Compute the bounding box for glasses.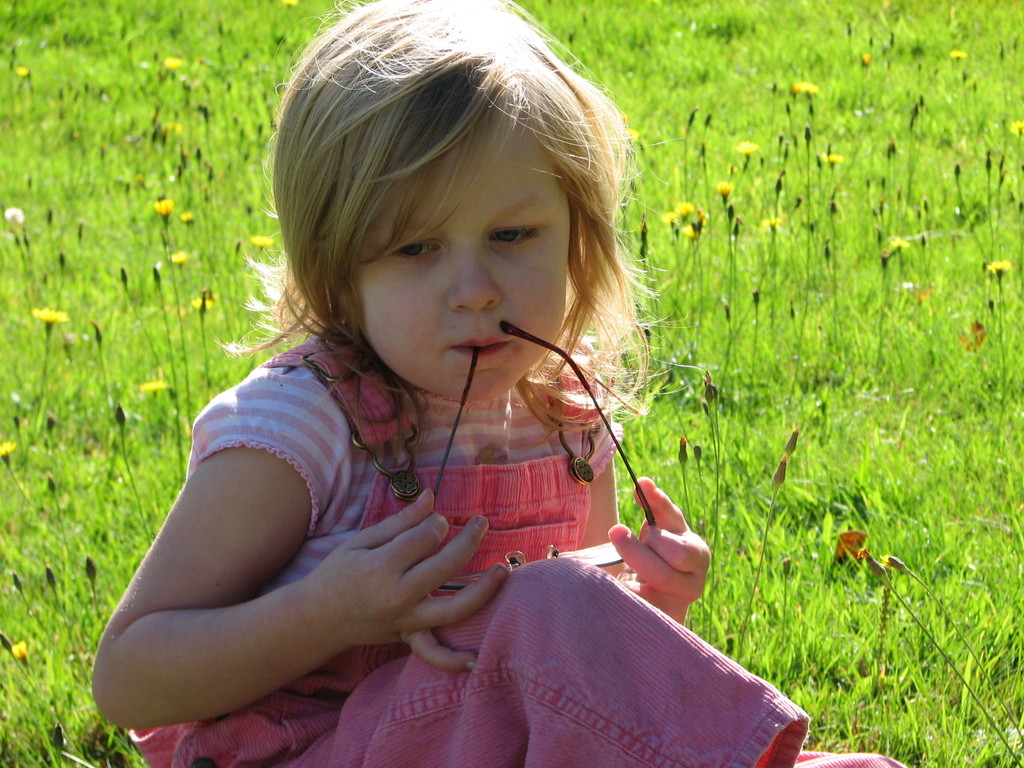
[x1=431, y1=319, x2=657, y2=589].
